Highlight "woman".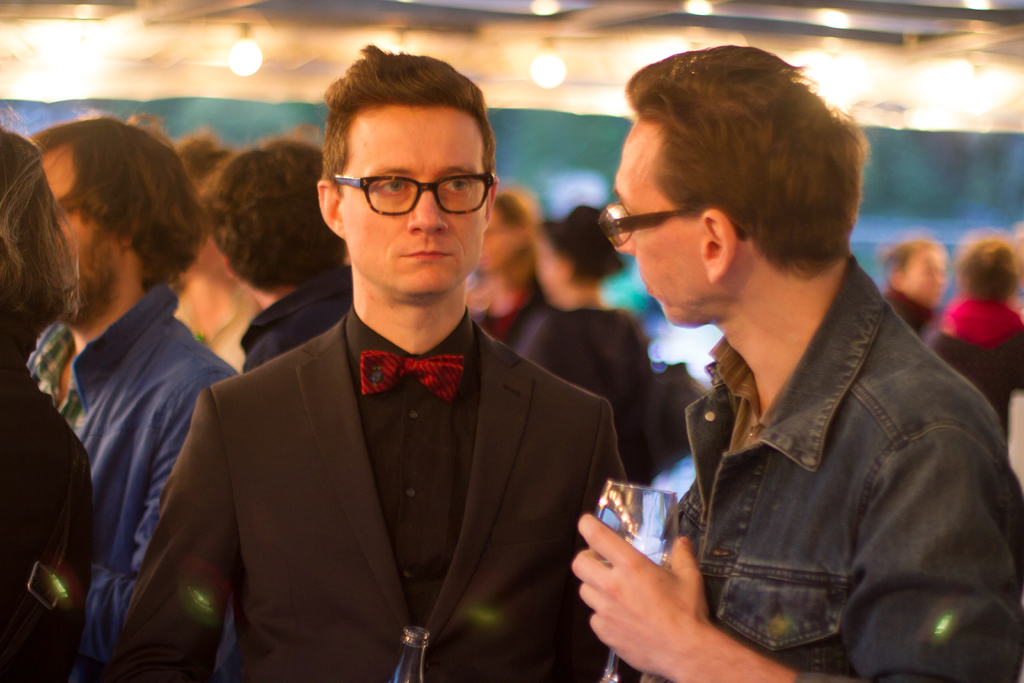
Highlighted region: (0, 125, 100, 682).
